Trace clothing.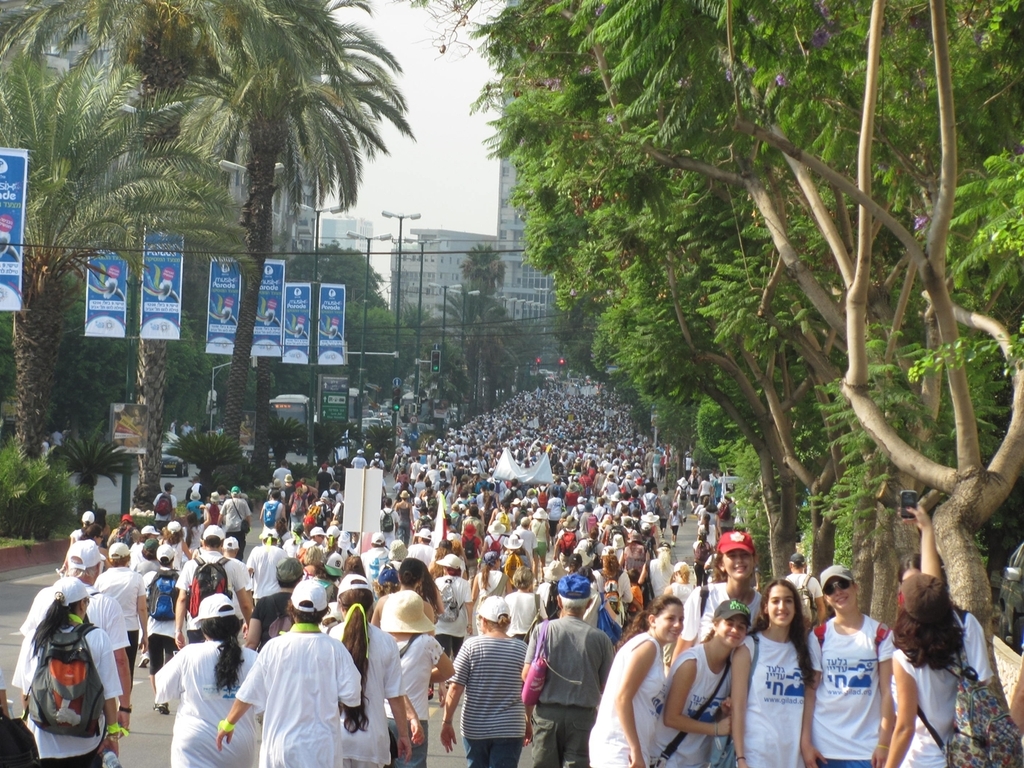
Traced to (x1=700, y1=553, x2=724, y2=580).
